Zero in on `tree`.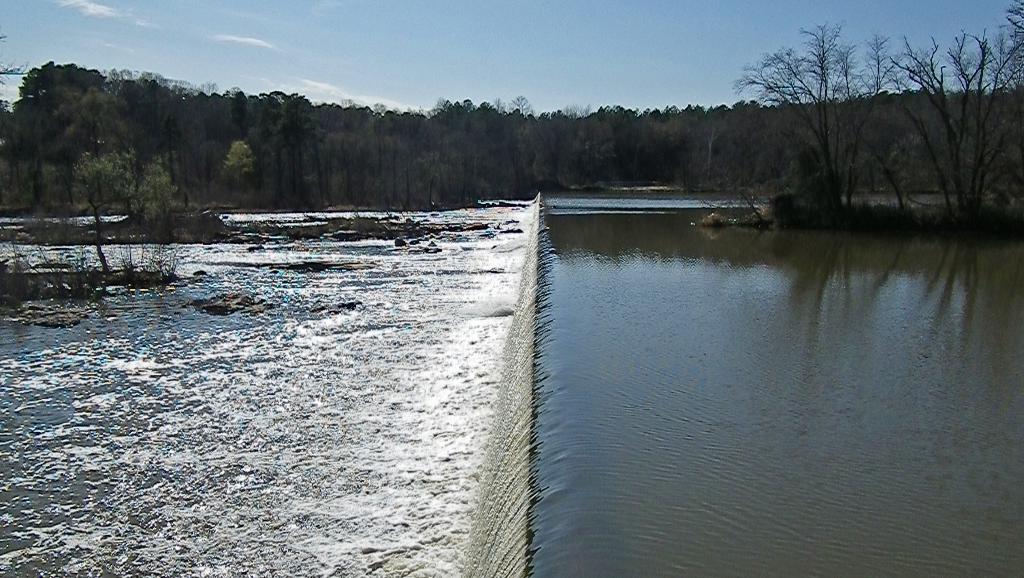
Zeroed in: Rect(220, 138, 261, 204).
